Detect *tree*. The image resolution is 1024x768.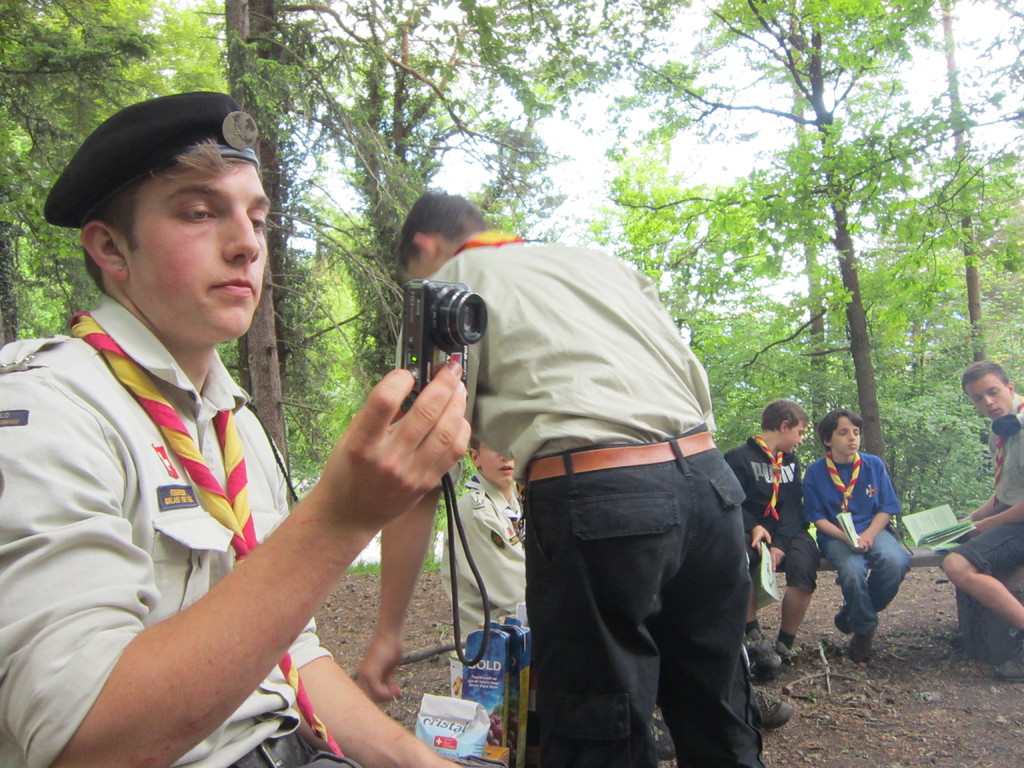
detection(861, 0, 1023, 498).
